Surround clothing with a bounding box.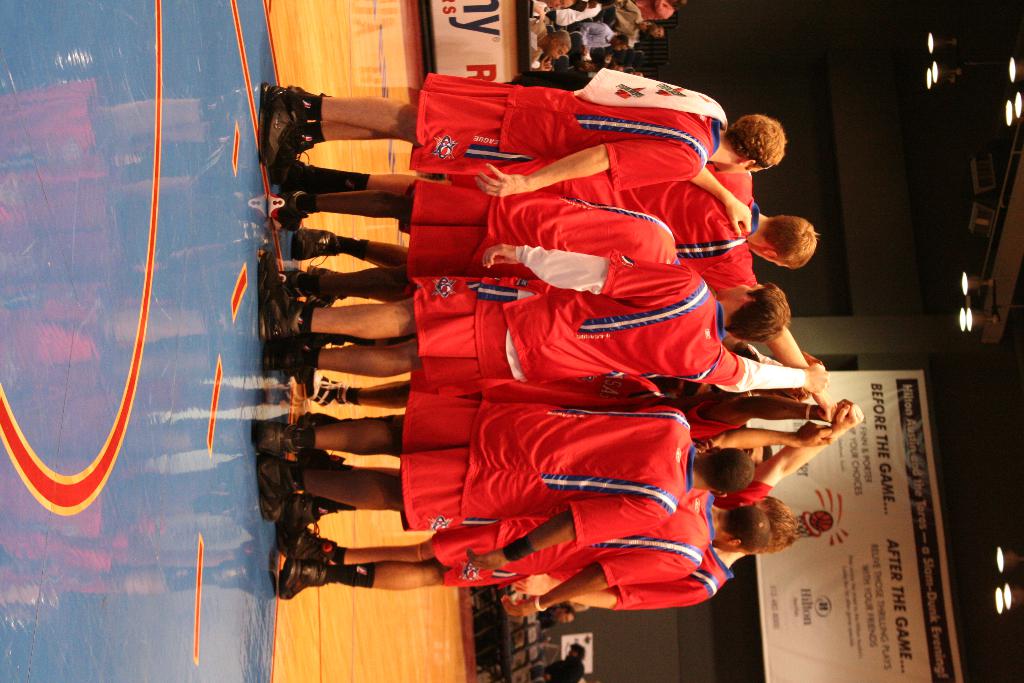
region(444, 175, 761, 294).
